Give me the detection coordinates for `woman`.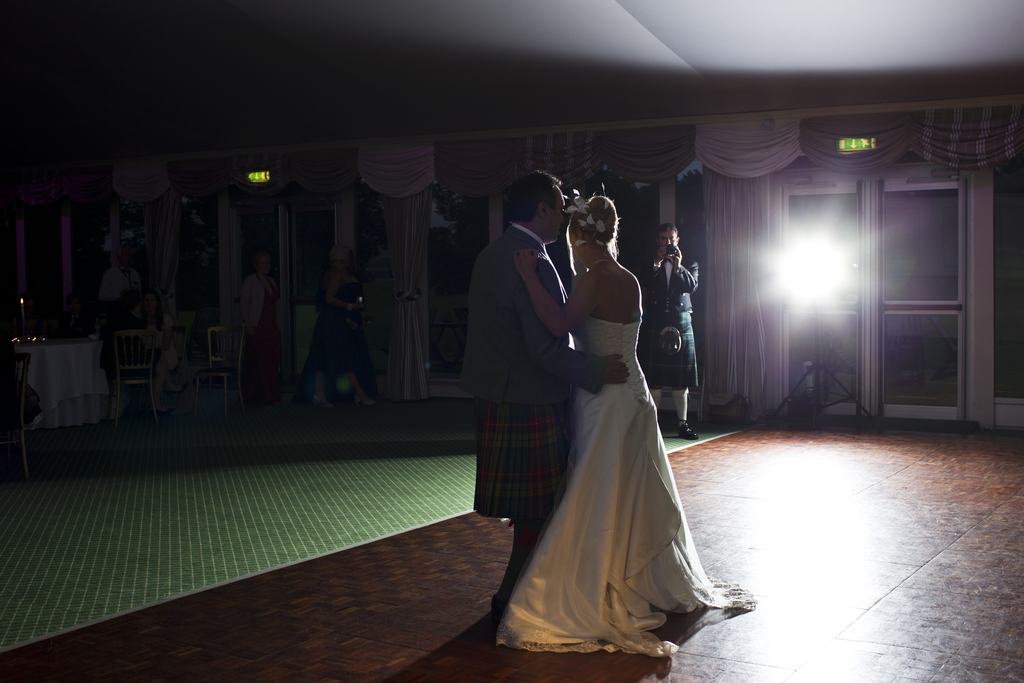
select_region(98, 286, 193, 417).
